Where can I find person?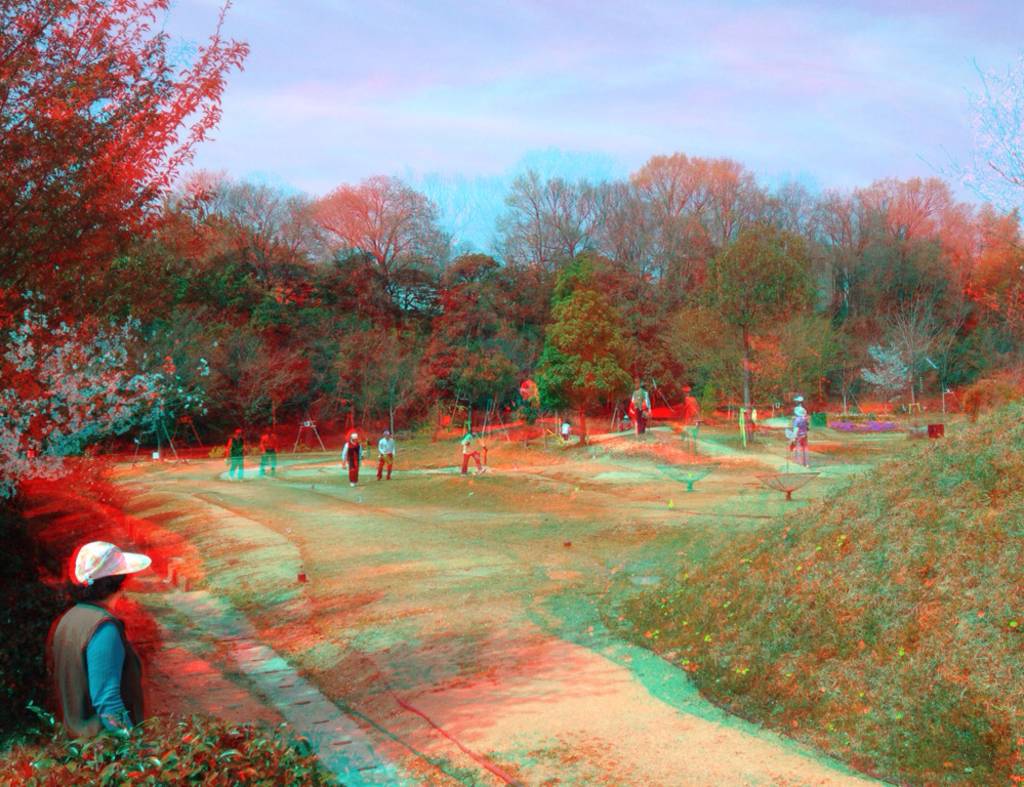
You can find it at [52,537,171,738].
